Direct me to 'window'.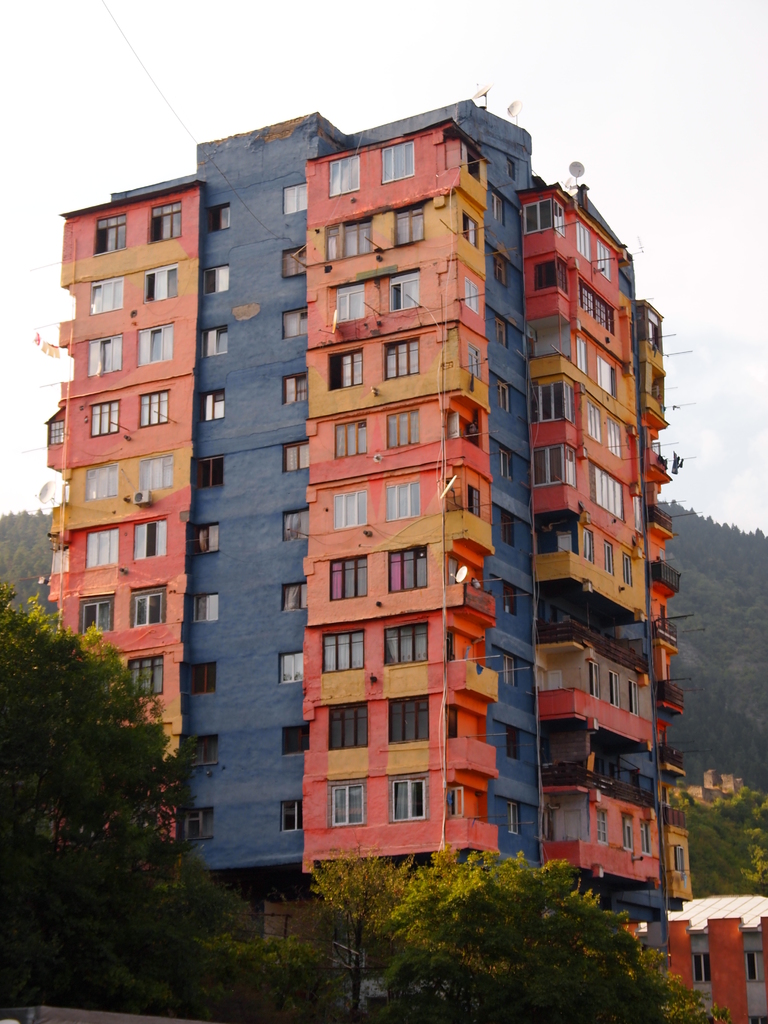
Direction: l=124, t=585, r=170, b=628.
